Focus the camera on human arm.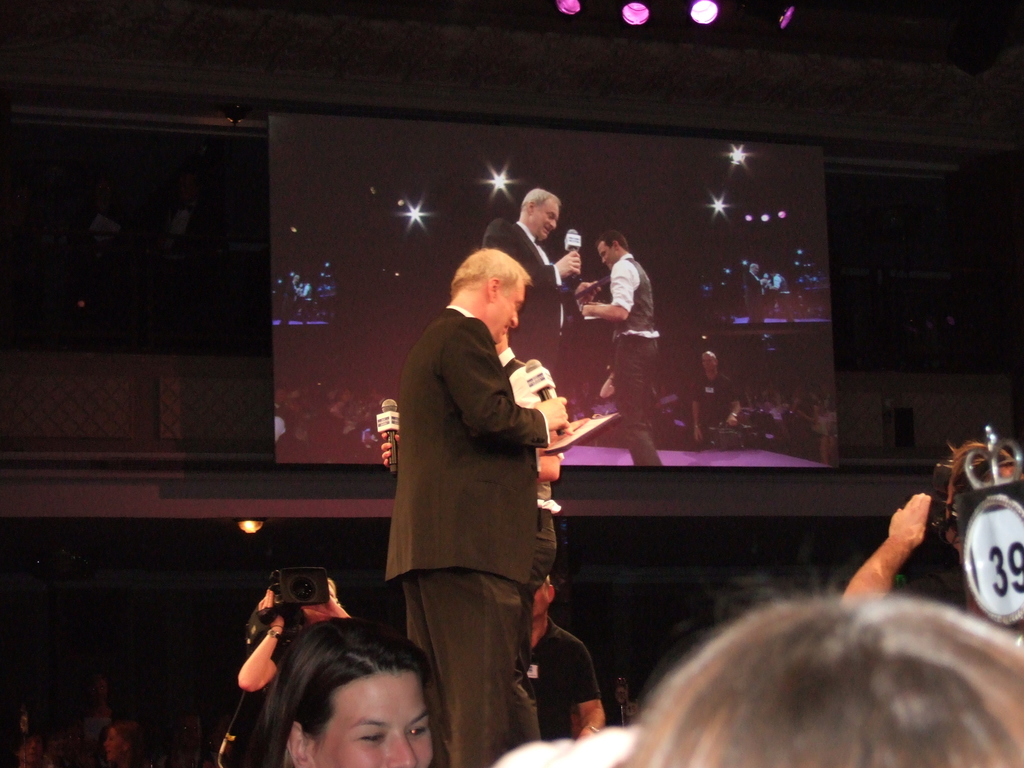
Focus region: <region>501, 219, 588, 287</region>.
